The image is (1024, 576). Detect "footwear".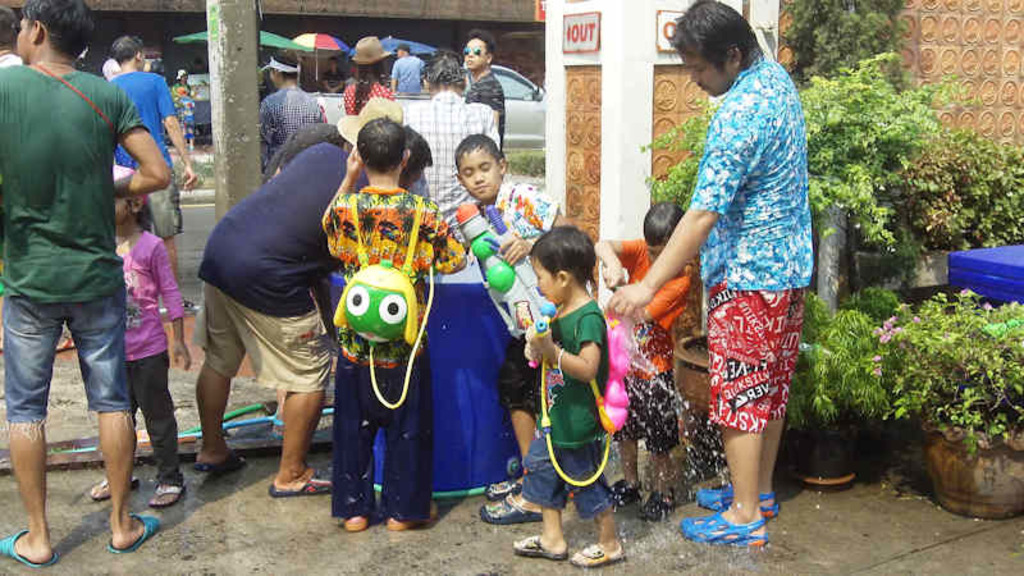
Detection: [266, 472, 333, 495].
